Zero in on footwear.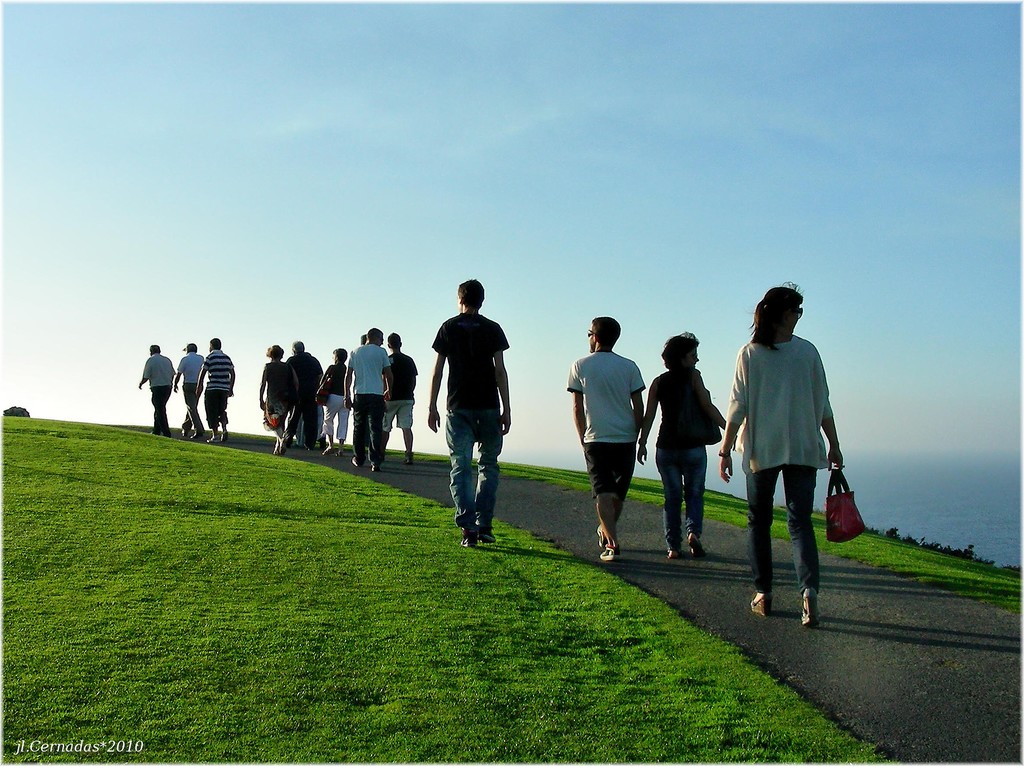
Zeroed in: box=[273, 441, 278, 457].
